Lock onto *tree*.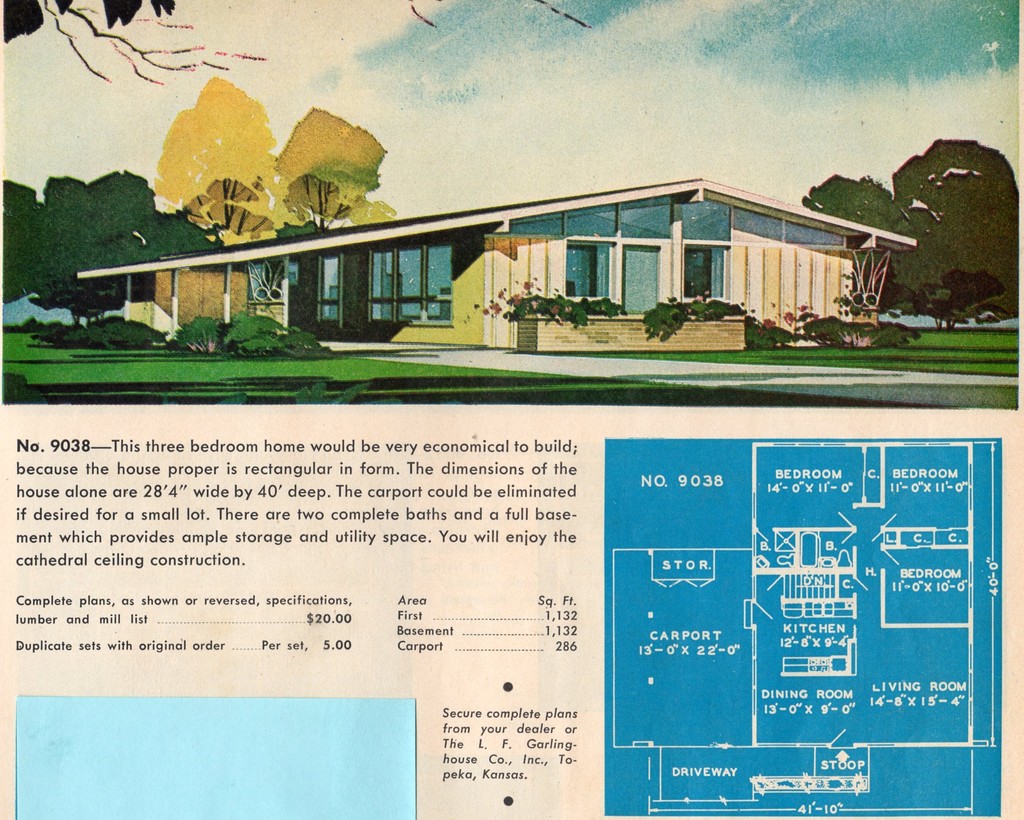
Locked: {"x1": 125, "y1": 54, "x2": 292, "y2": 225}.
